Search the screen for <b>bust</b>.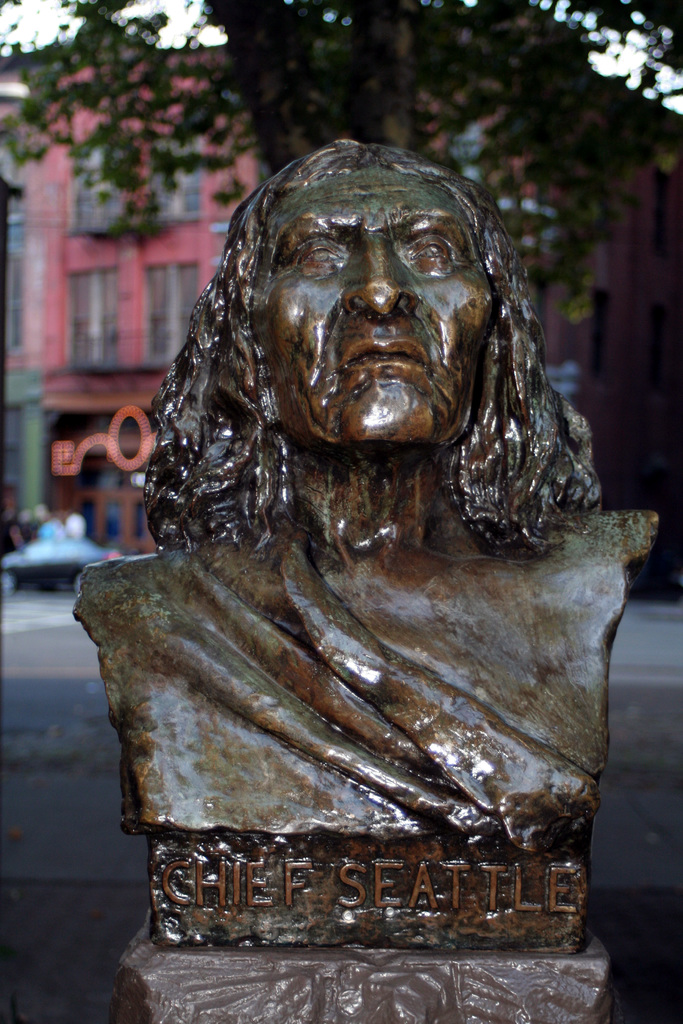
Found at (left=70, top=136, right=660, bottom=844).
